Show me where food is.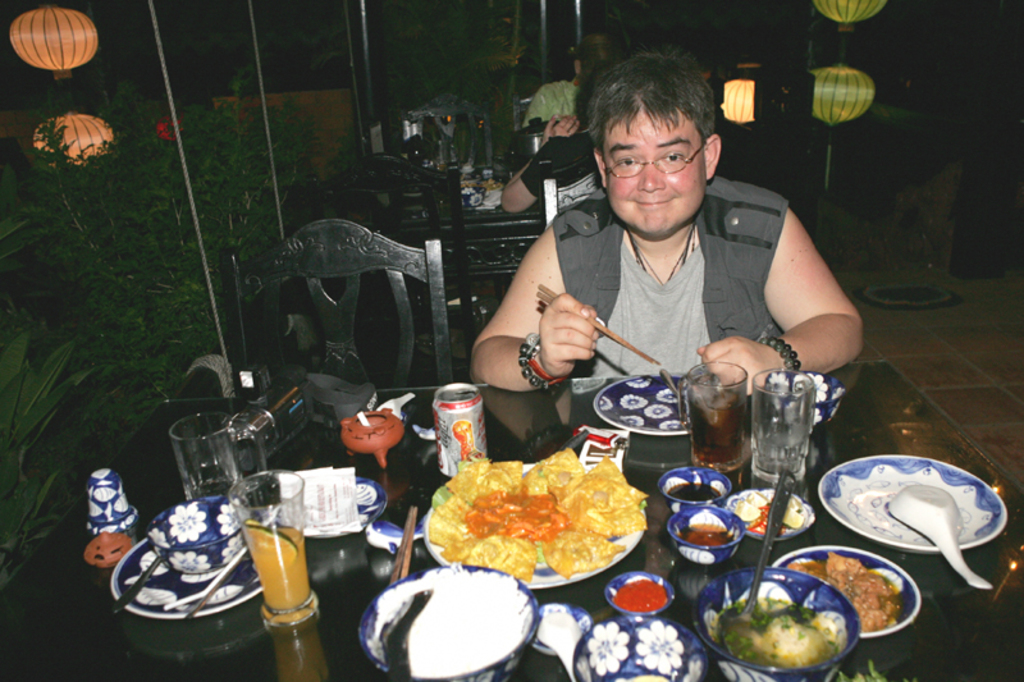
food is at <box>712,592,835,669</box>.
